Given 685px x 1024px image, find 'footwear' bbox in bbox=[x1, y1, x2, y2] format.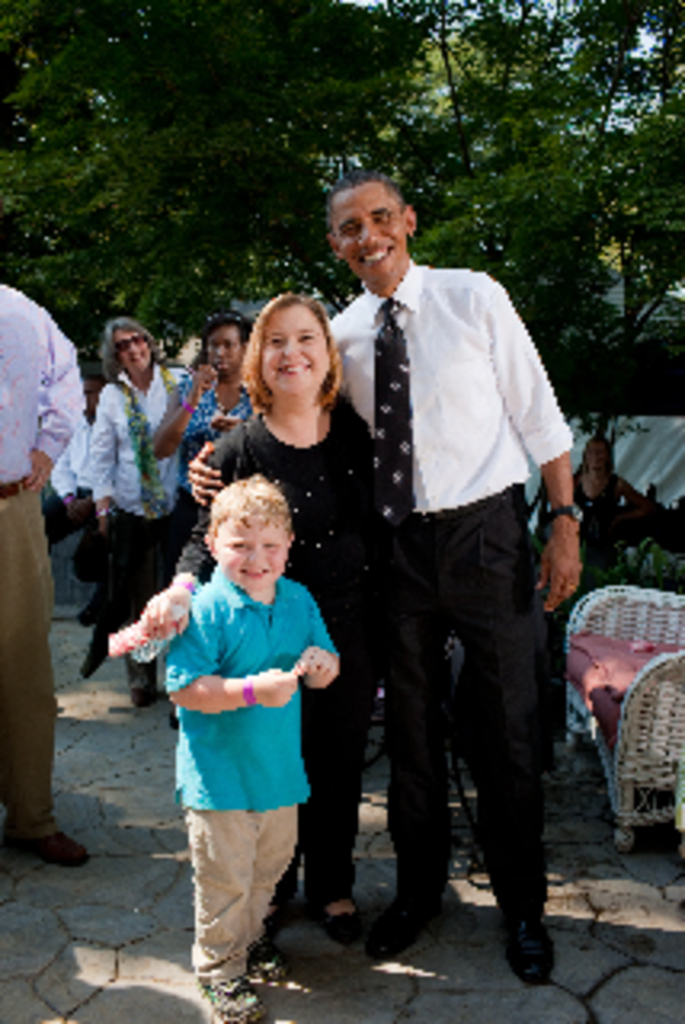
bbox=[506, 893, 563, 995].
